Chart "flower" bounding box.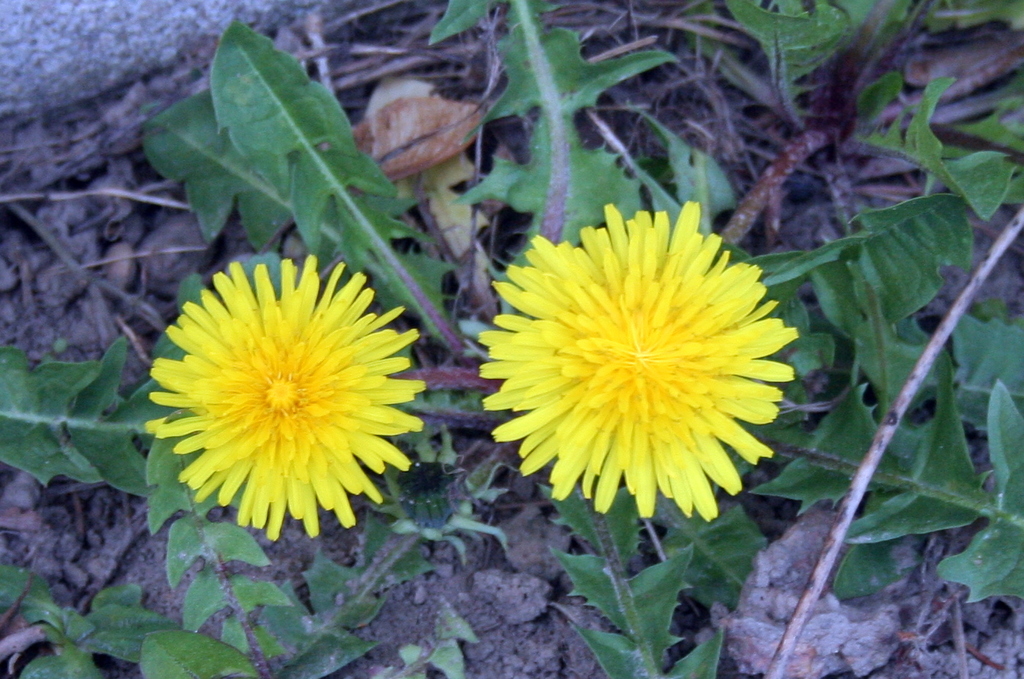
Charted: bbox(472, 199, 798, 525).
